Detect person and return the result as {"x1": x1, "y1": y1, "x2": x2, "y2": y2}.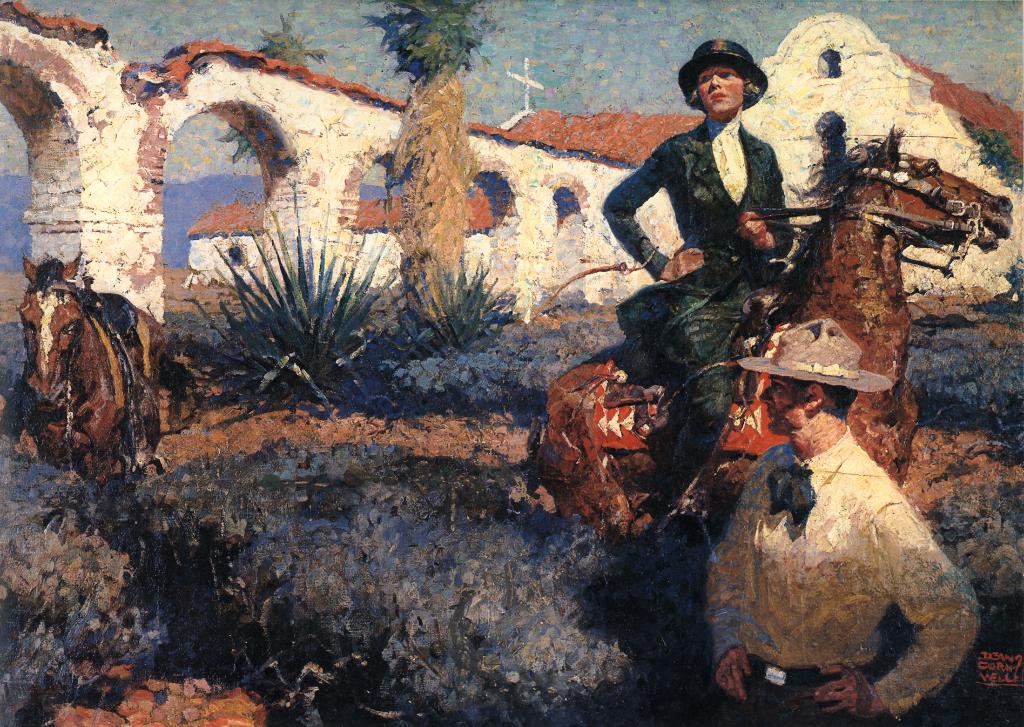
{"x1": 588, "y1": 42, "x2": 848, "y2": 487}.
